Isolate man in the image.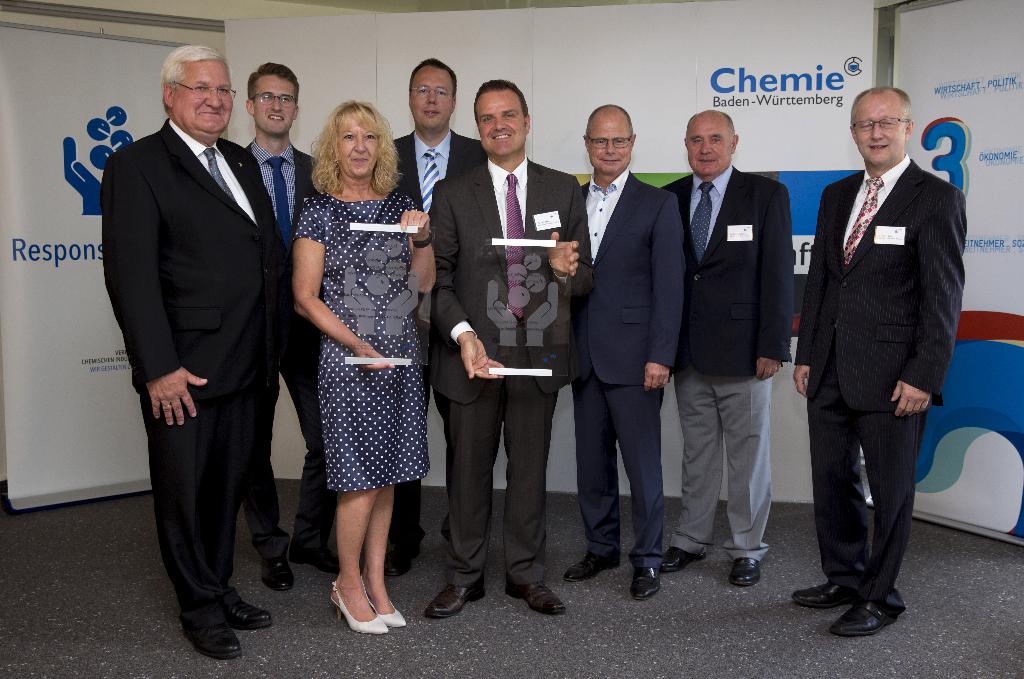
Isolated region: box=[388, 58, 488, 578].
